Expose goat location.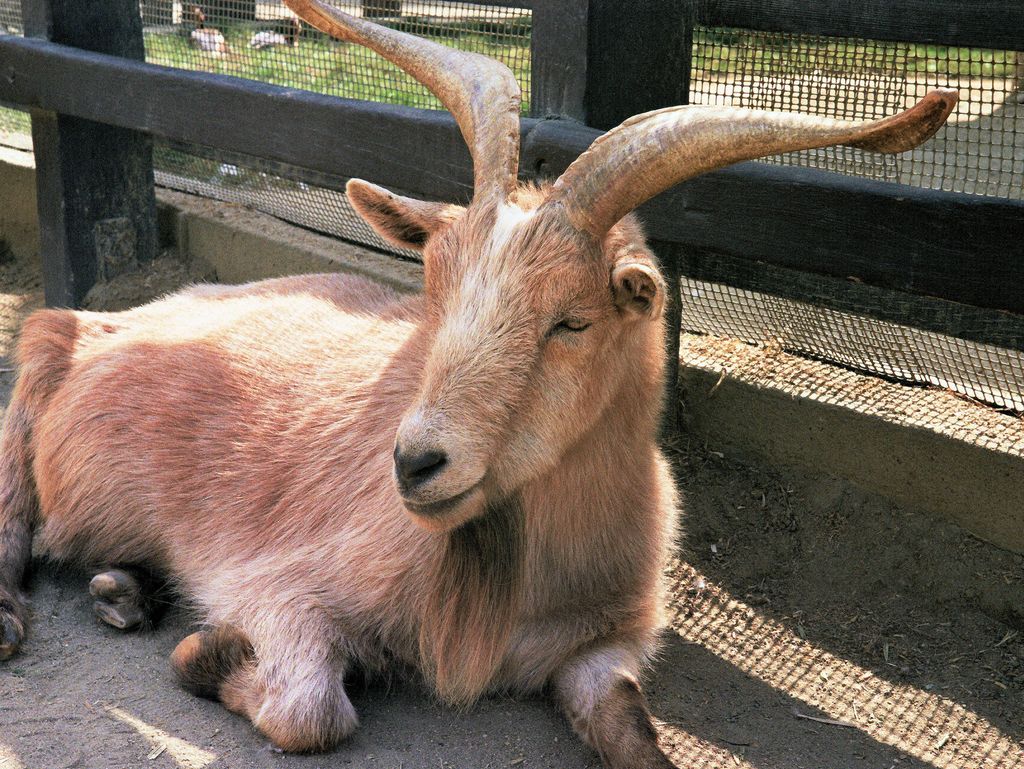
Exposed at bbox(0, 0, 955, 768).
